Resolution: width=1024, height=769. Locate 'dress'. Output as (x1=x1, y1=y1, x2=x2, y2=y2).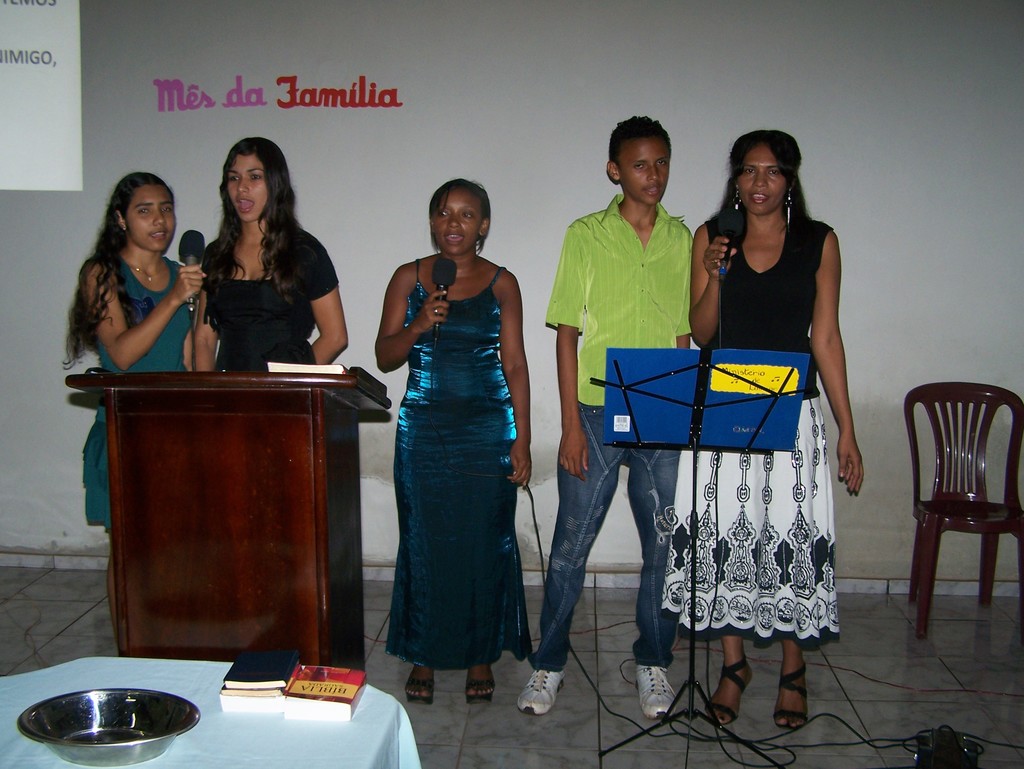
(x1=362, y1=229, x2=527, y2=662).
